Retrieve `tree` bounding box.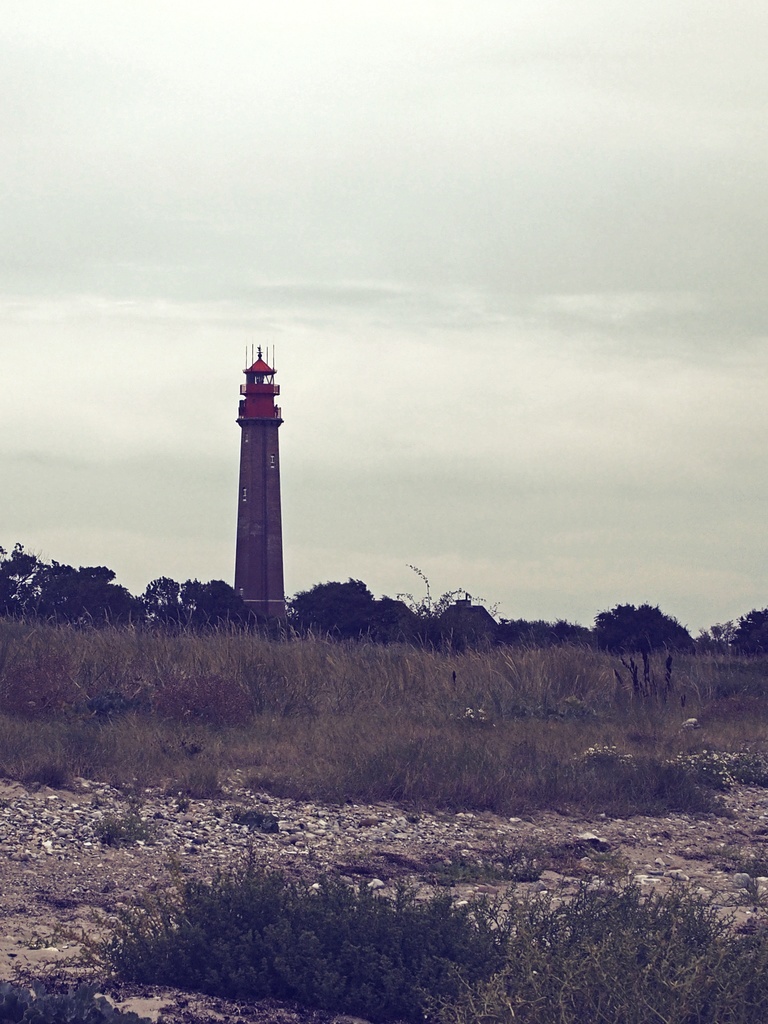
Bounding box: l=202, t=575, r=248, b=631.
